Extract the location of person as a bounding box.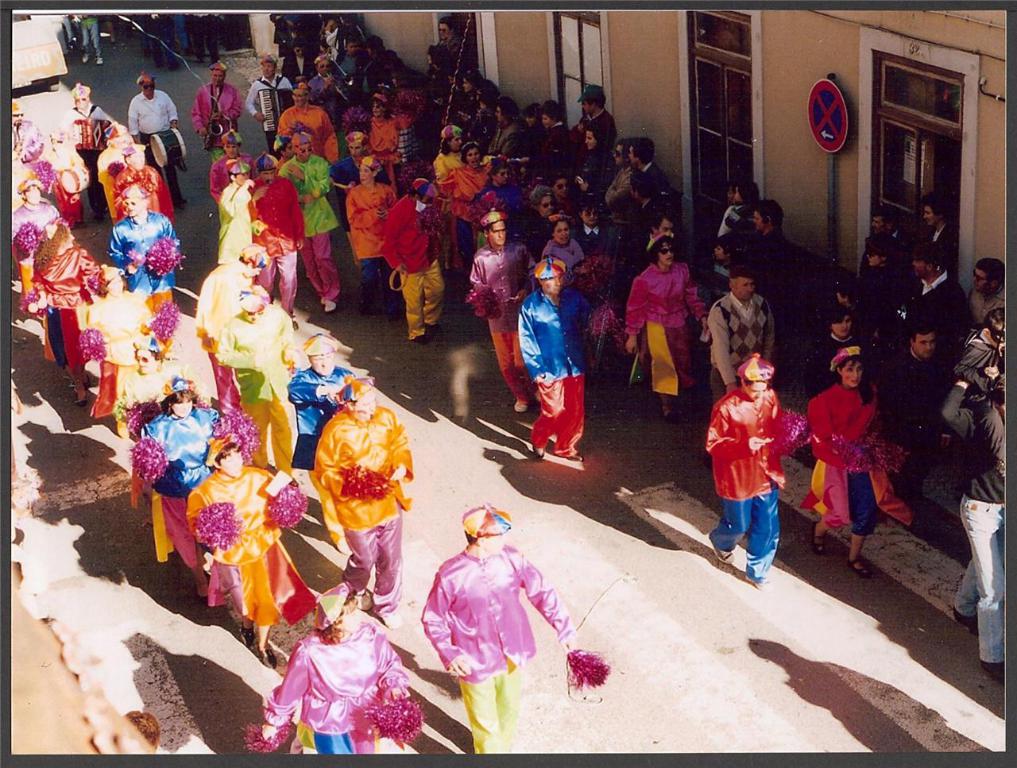
rect(898, 244, 970, 342).
